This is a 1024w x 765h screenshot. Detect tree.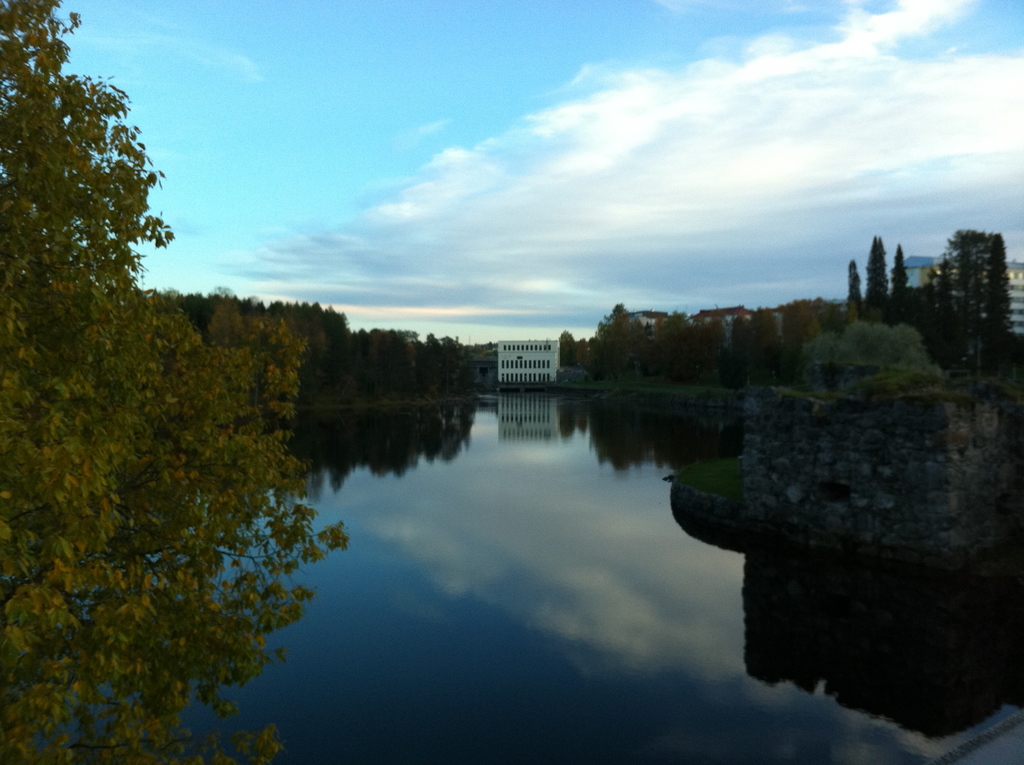
924:221:1018:377.
